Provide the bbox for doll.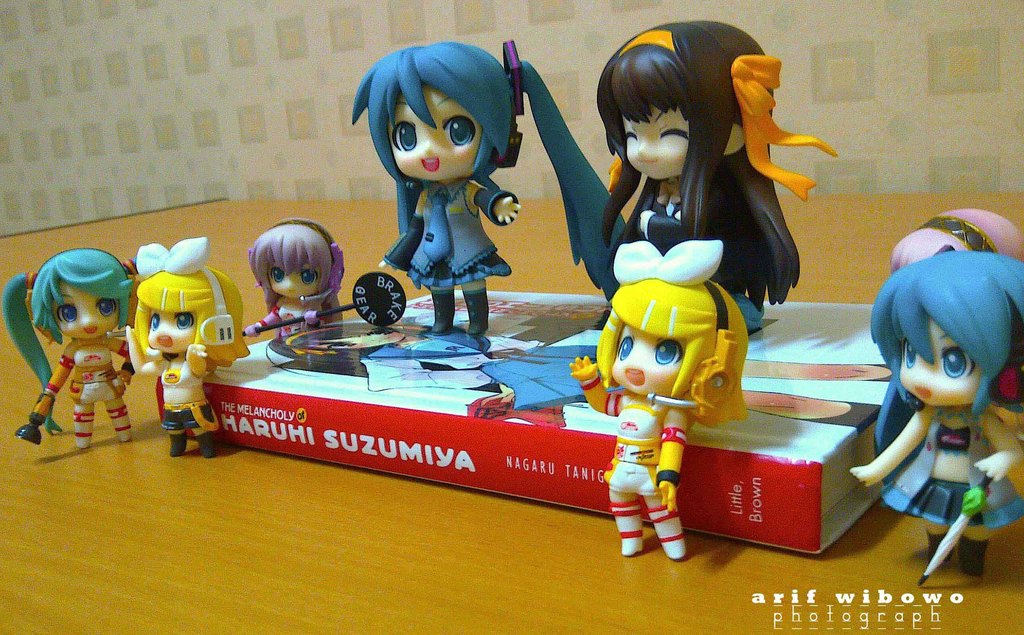
x1=897 y1=218 x2=1023 y2=273.
